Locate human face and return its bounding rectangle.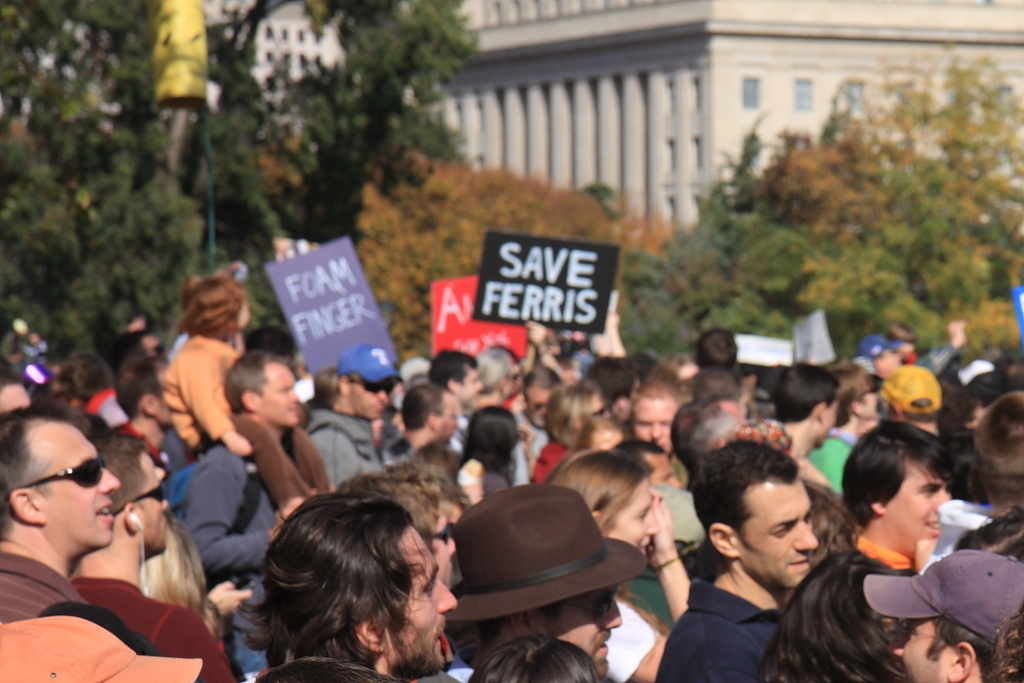
[506,367,525,403].
